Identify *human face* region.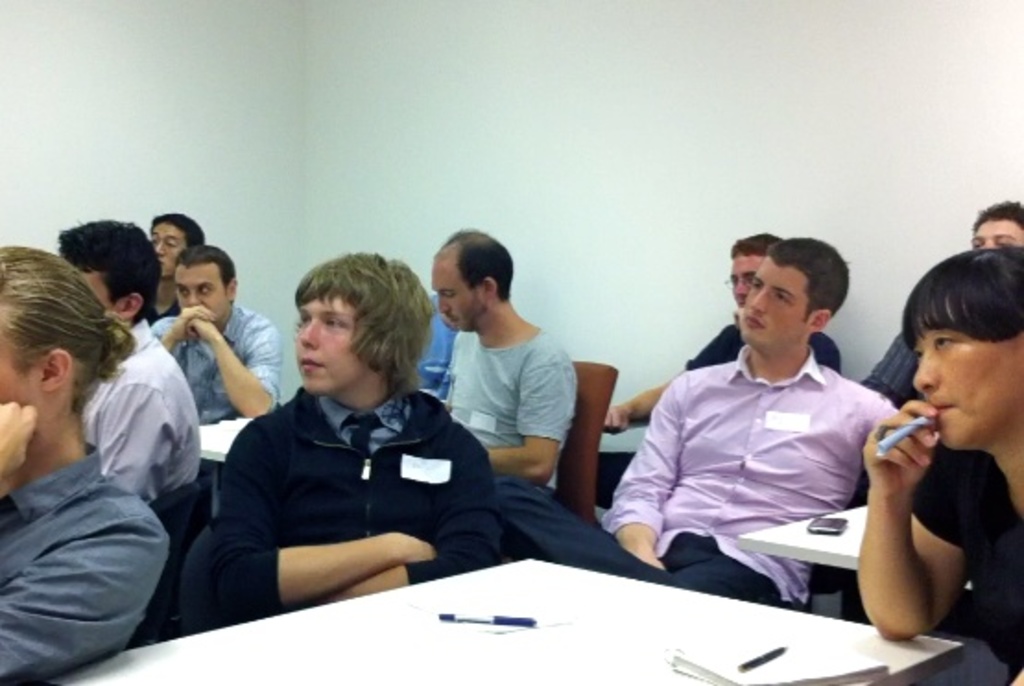
Region: 734:253:766:313.
